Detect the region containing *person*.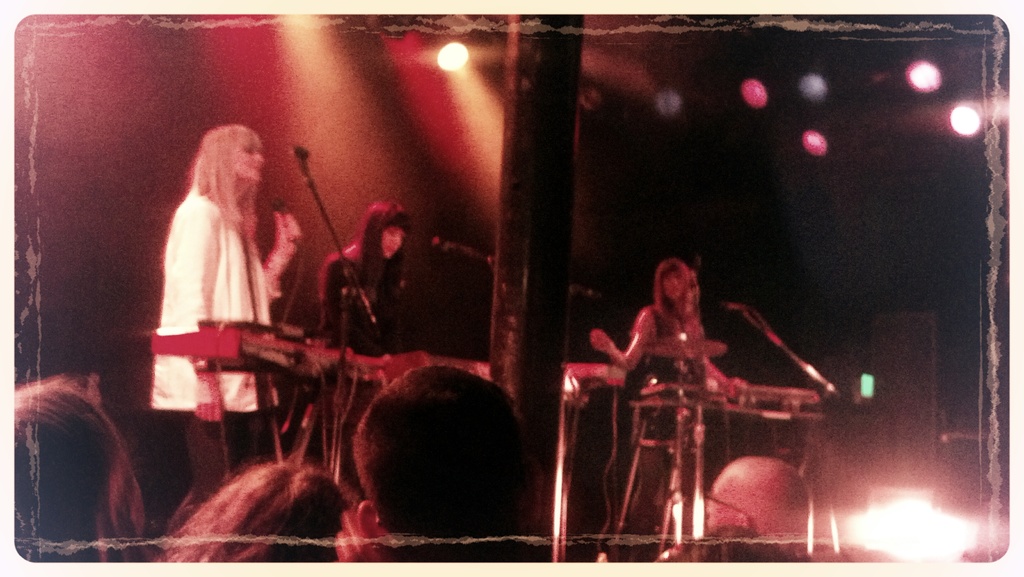
<box>700,453,818,561</box>.
